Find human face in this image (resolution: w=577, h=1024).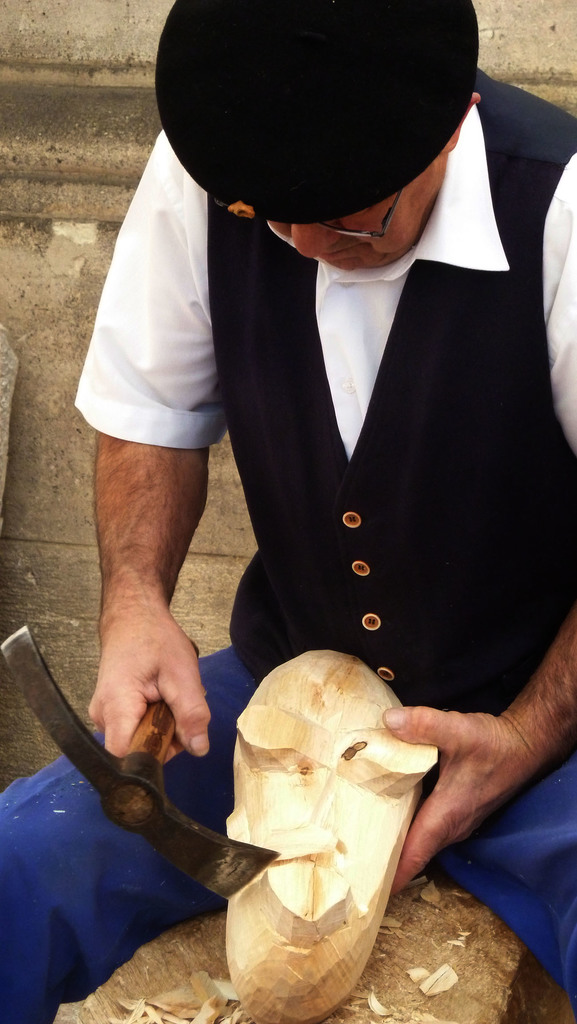
{"x1": 263, "y1": 192, "x2": 426, "y2": 281}.
